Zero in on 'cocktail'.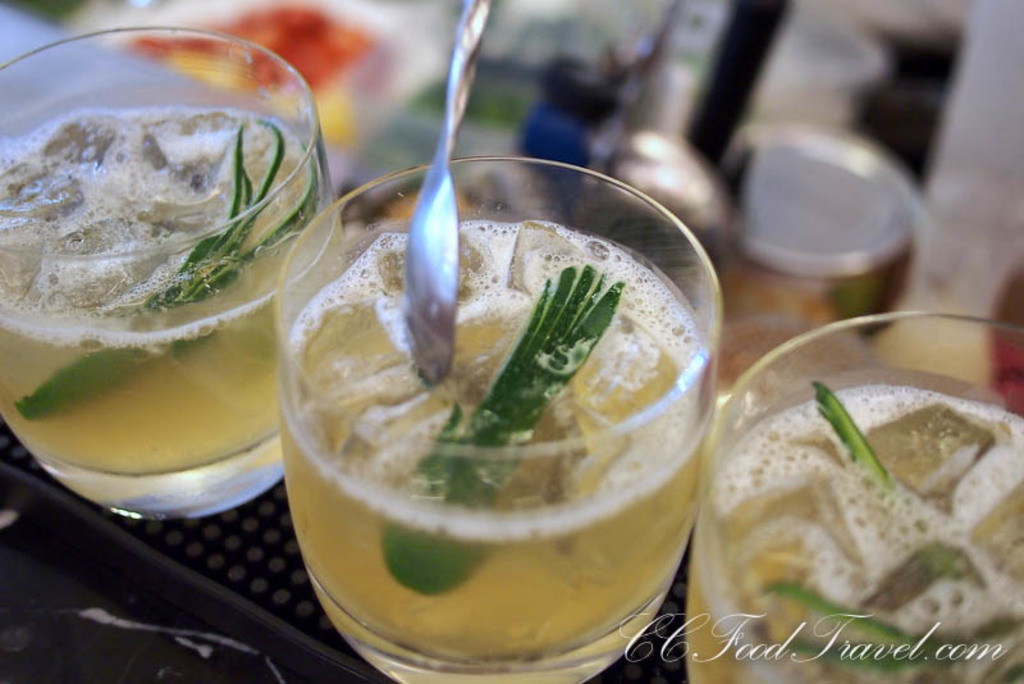
Zeroed in: 275:108:712:679.
